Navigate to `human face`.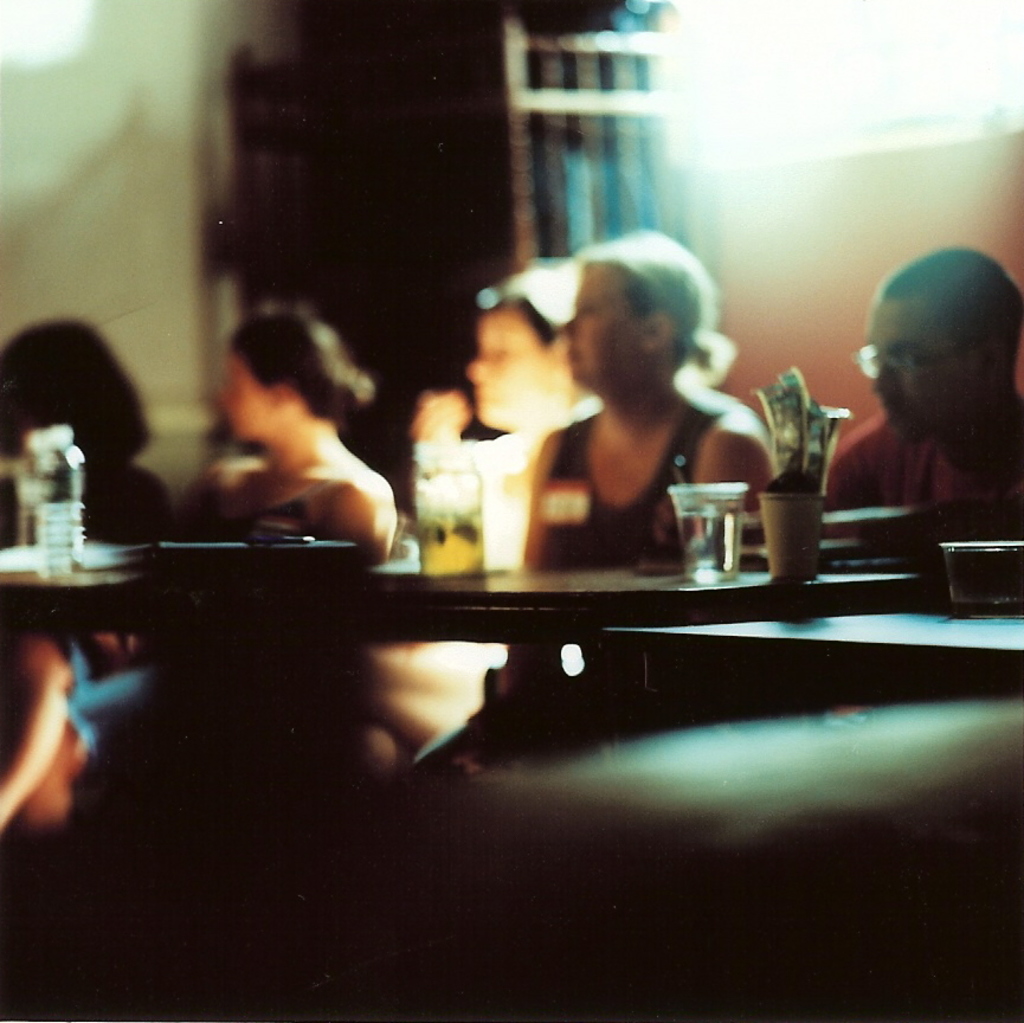
Navigation target: l=869, t=290, r=985, b=445.
